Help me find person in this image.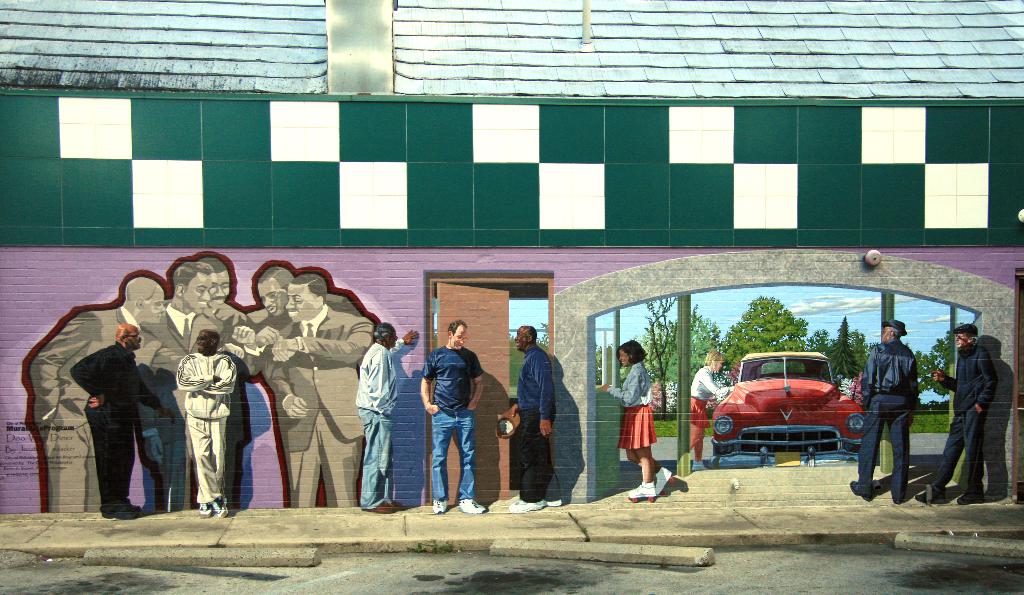
Found it: (left=351, top=321, right=420, bottom=514).
